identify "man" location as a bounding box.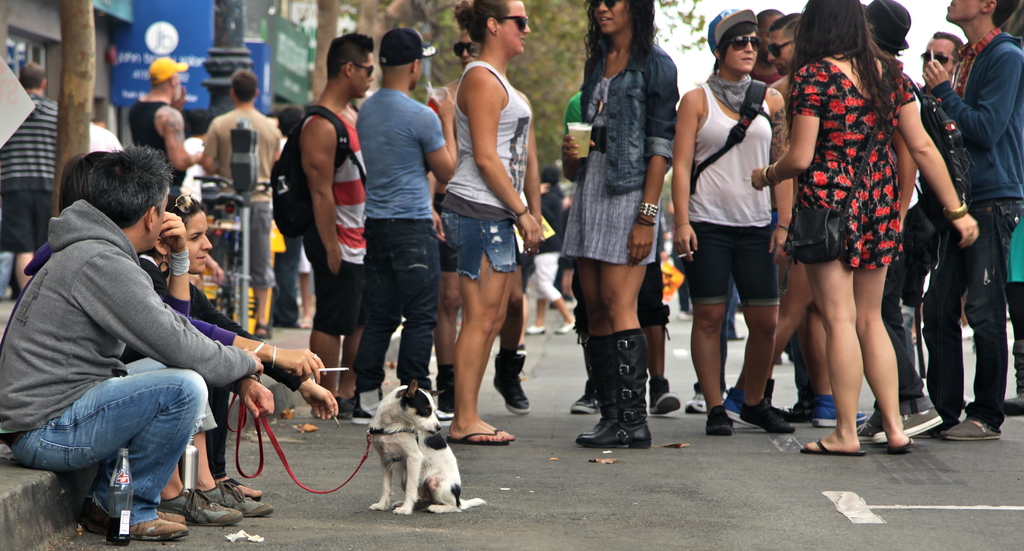
crop(12, 149, 260, 527).
